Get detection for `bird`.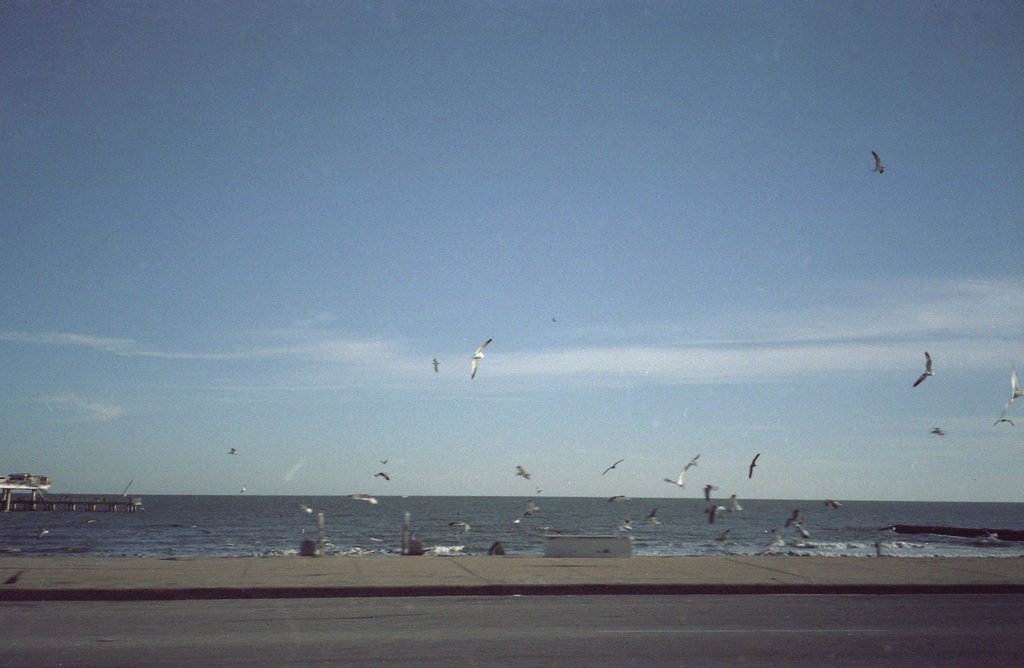
Detection: x1=684 y1=453 x2=700 y2=469.
